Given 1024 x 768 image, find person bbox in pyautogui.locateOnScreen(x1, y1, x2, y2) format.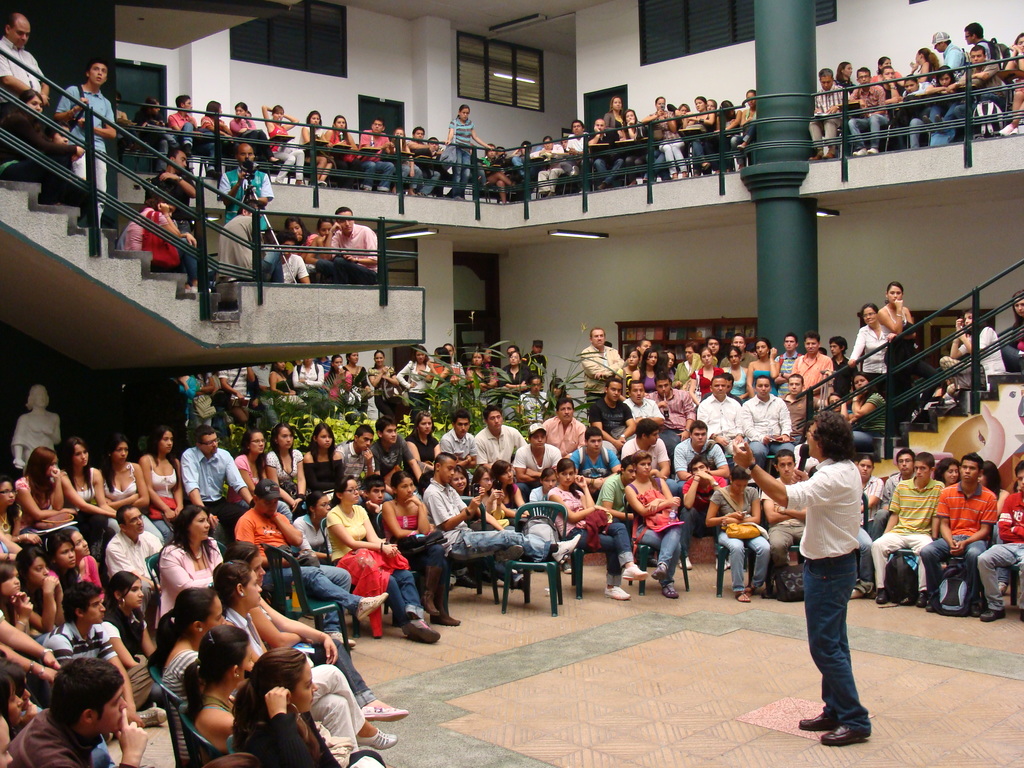
pyautogui.locateOnScreen(0, 10, 52, 121).
